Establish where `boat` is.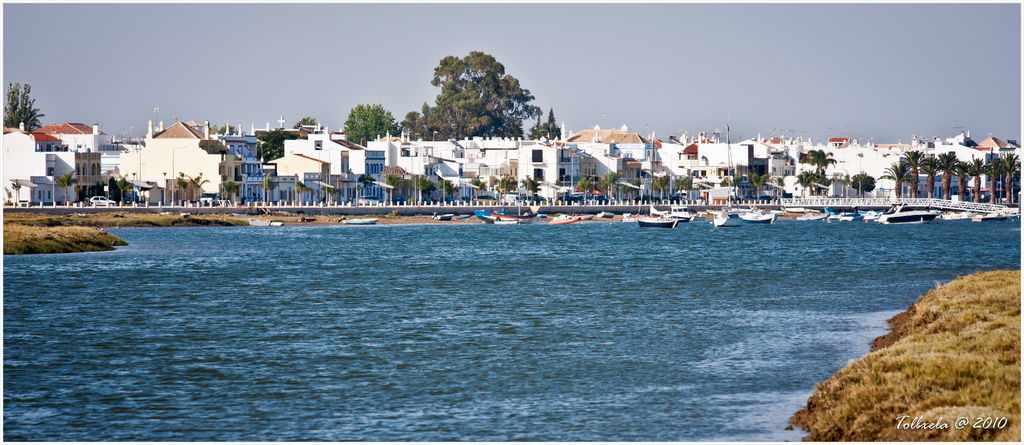
Established at Rect(337, 214, 380, 225).
